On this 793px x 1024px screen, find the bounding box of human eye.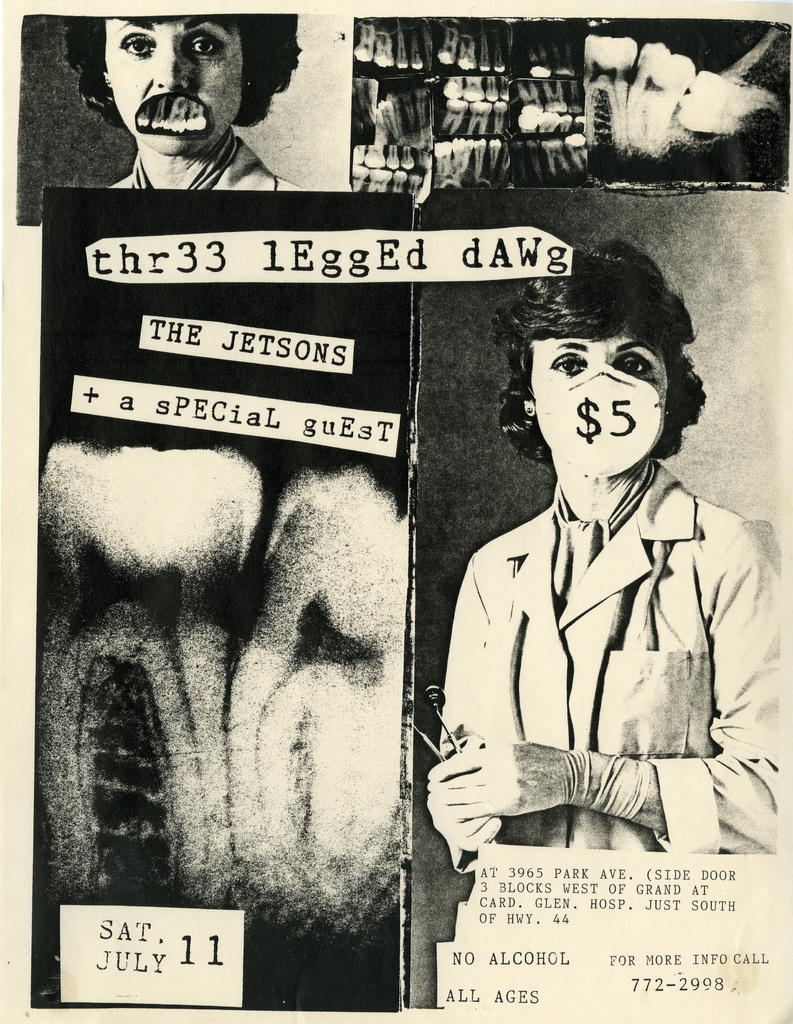
Bounding box: l=544, t=355, r=588, b=381.
